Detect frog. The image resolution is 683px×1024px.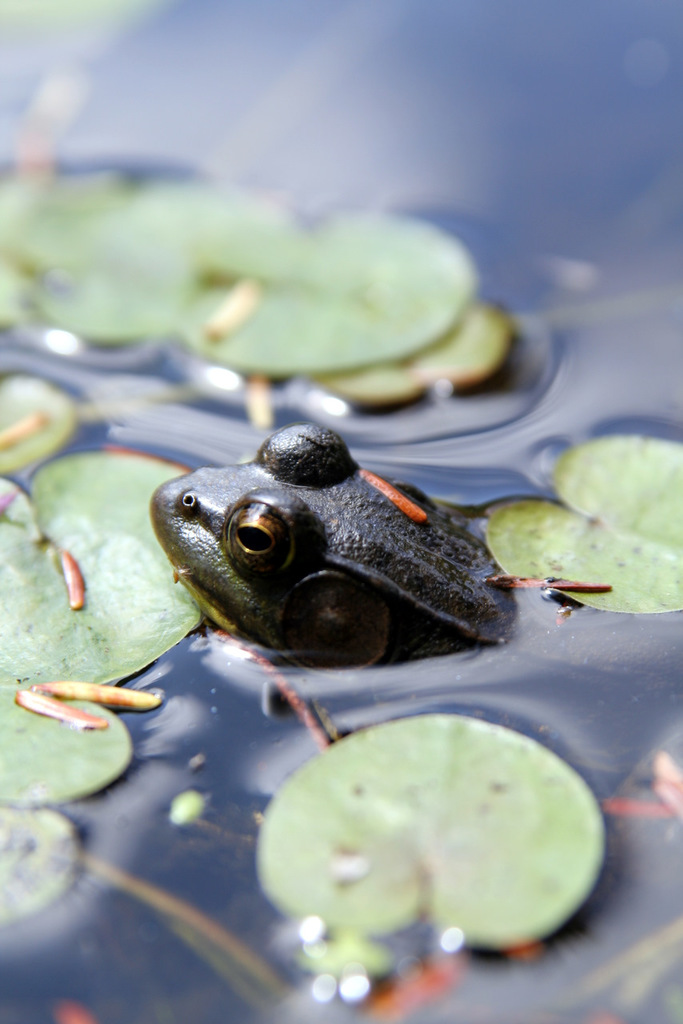
rect(150, 429, 518, 679).
